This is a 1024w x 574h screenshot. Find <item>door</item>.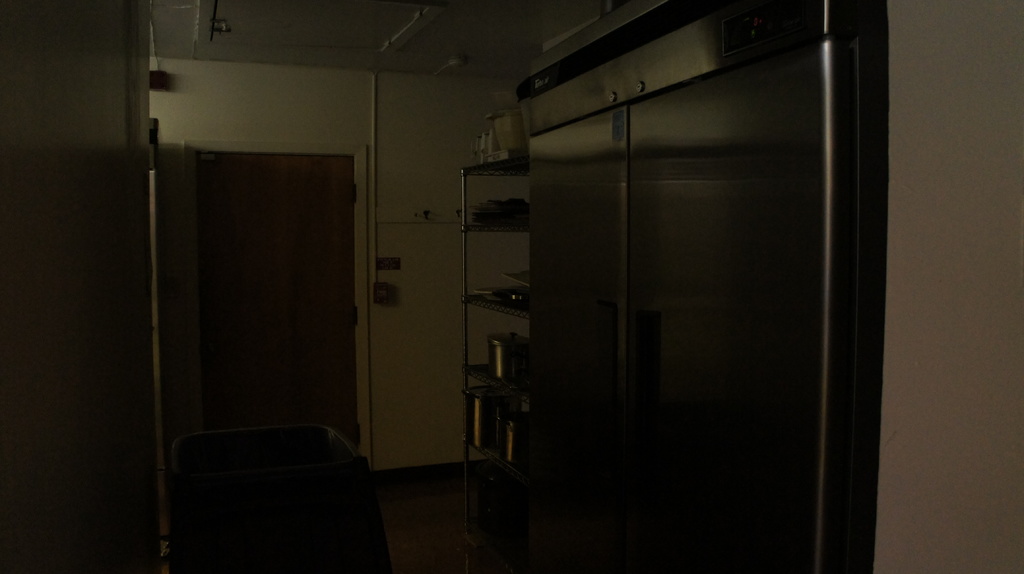
Bounding box: Rect(201, 158, 362, 440).
